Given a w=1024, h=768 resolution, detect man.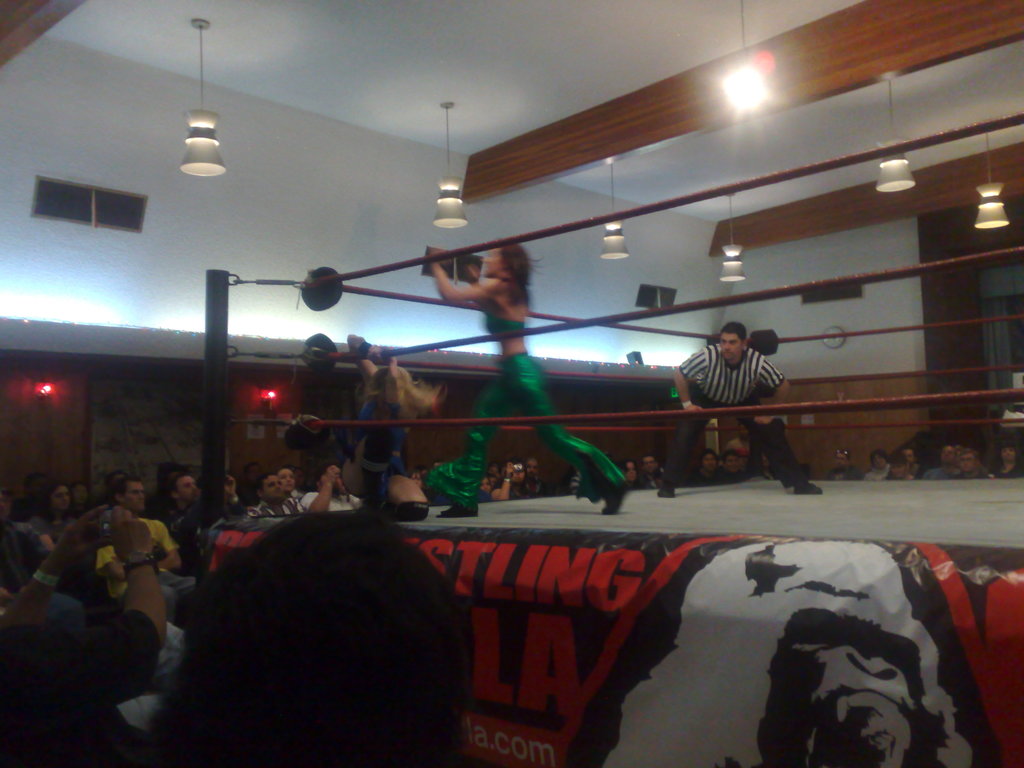
691, 450, 723, 490.
